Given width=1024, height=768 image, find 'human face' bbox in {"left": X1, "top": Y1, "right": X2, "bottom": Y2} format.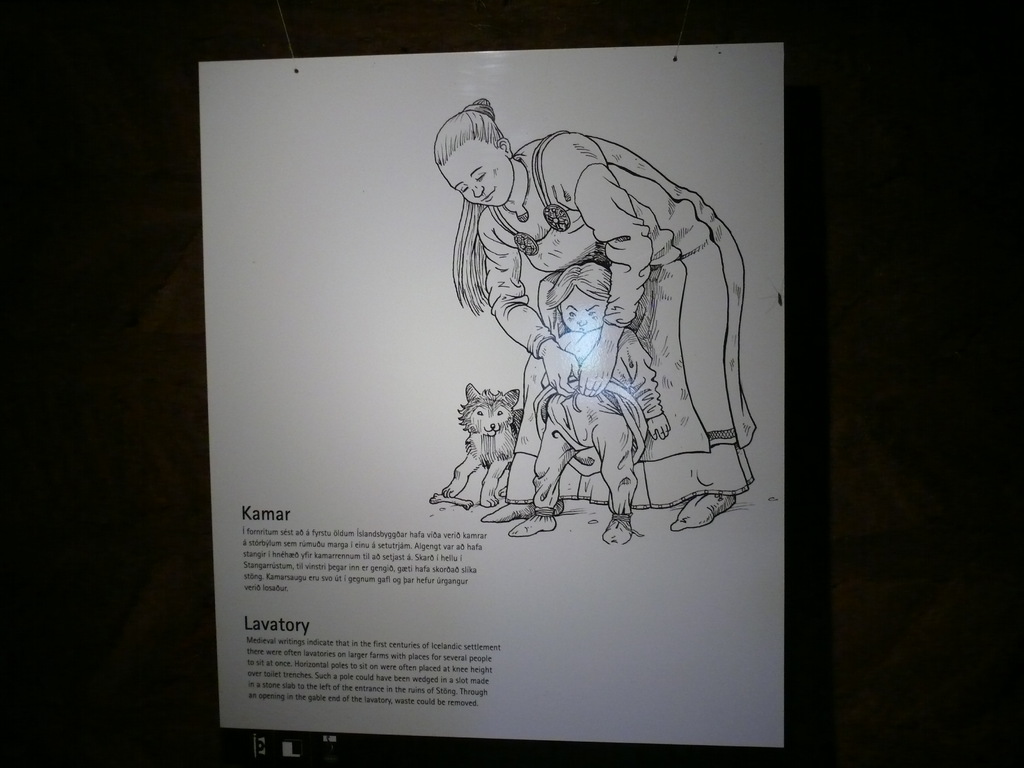
{"left": 559, "top": 288, "right": 605, "bottom": 335}.
